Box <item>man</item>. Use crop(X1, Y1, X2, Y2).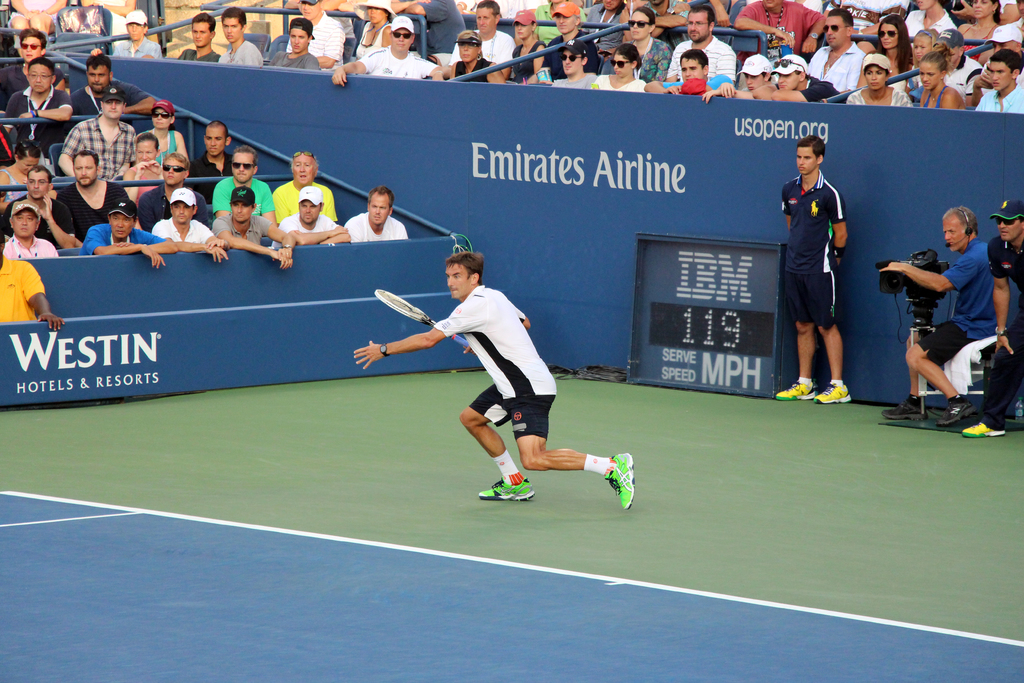
crop(1, 25, 67, 108).
